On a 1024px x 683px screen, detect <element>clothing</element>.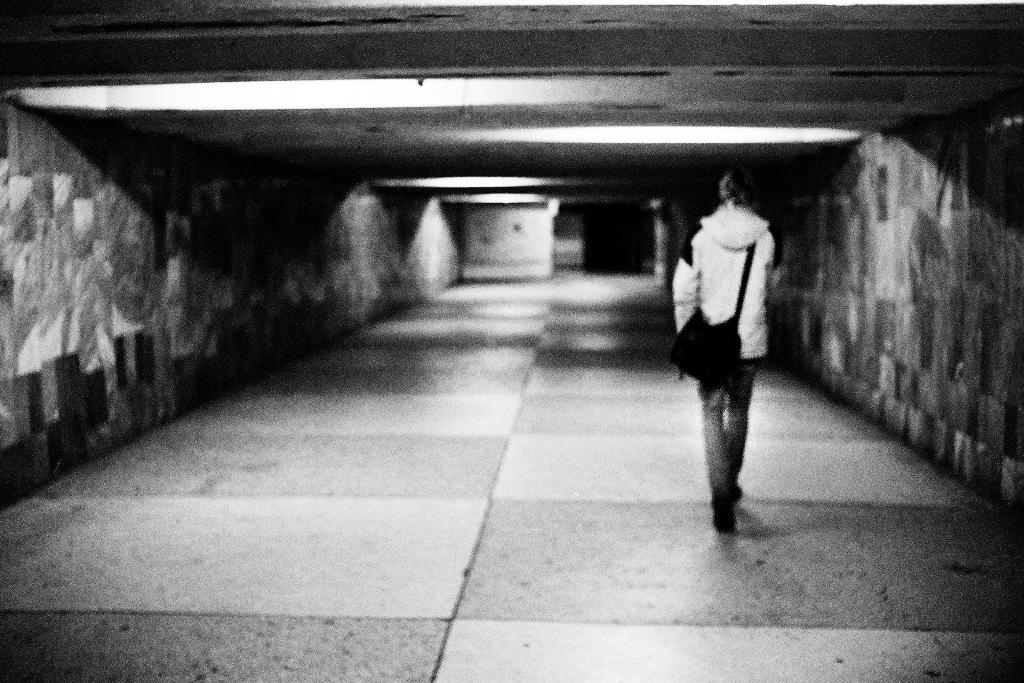
l=673, t=200, r=784, b=490.
